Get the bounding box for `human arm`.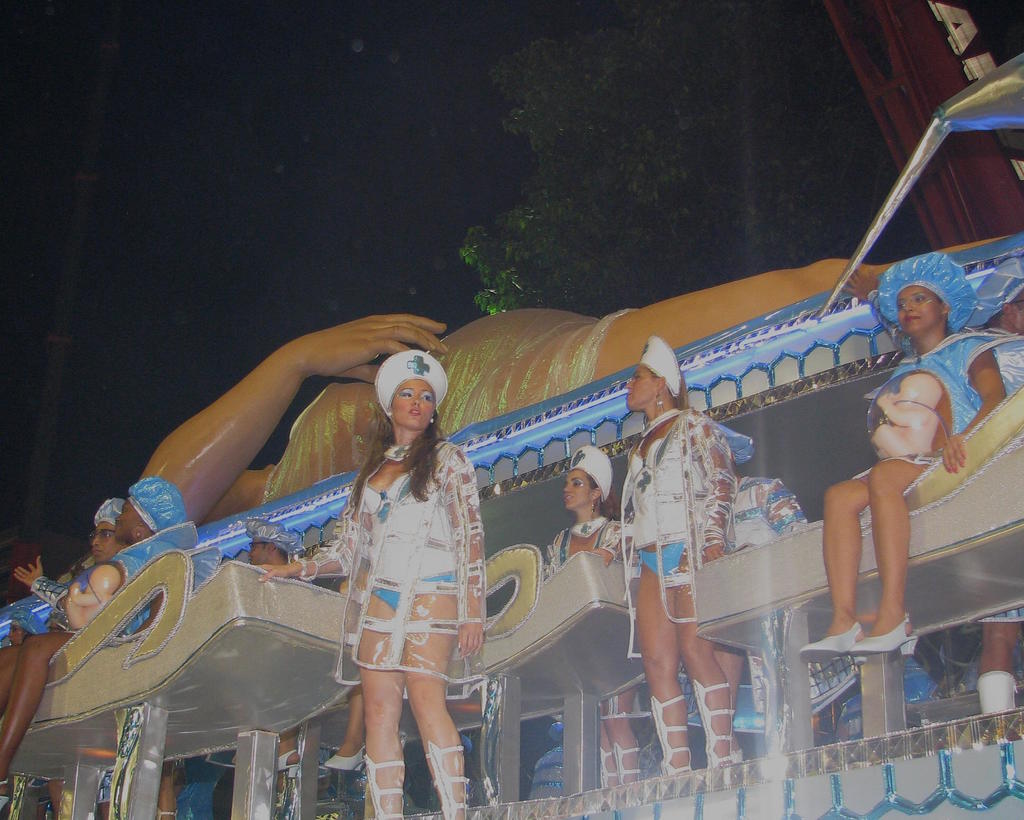
crop(14, 556, 72, 610).
